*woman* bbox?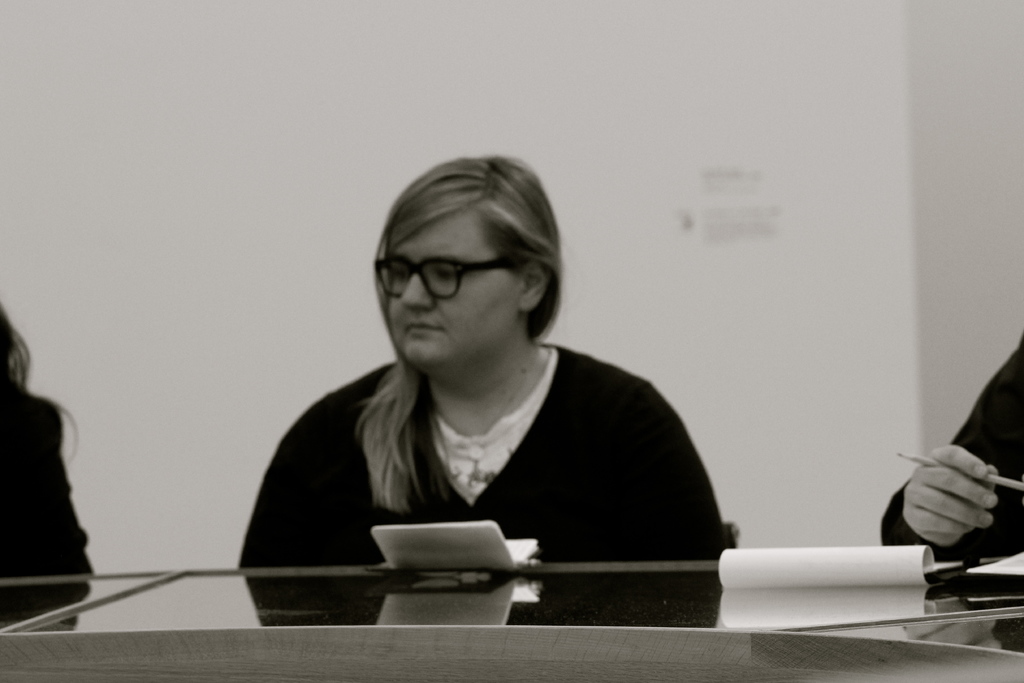
<bbox>226, 149, 751, 607</bbox>
